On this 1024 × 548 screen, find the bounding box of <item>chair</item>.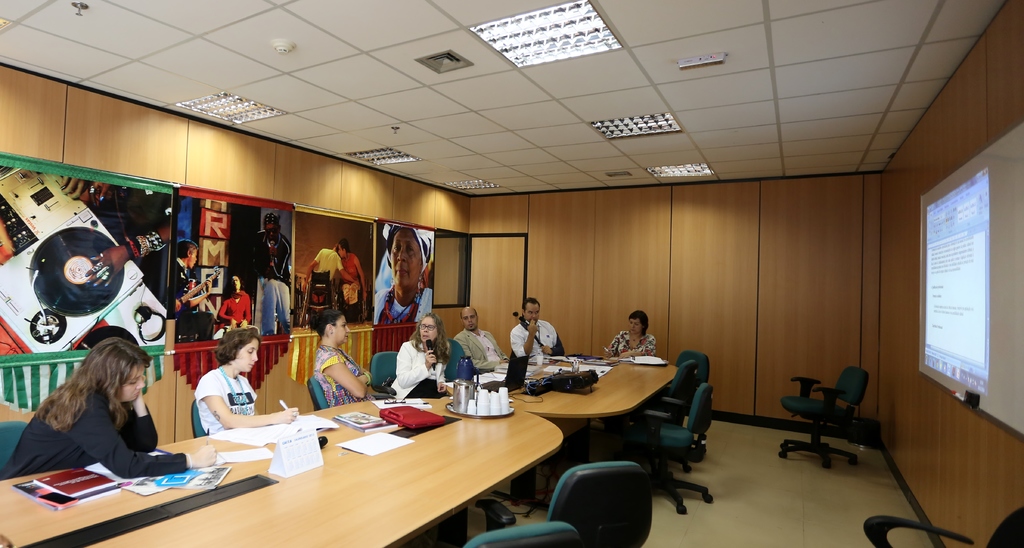
Bounding box: l=676, t=351, r=708, b=386.
